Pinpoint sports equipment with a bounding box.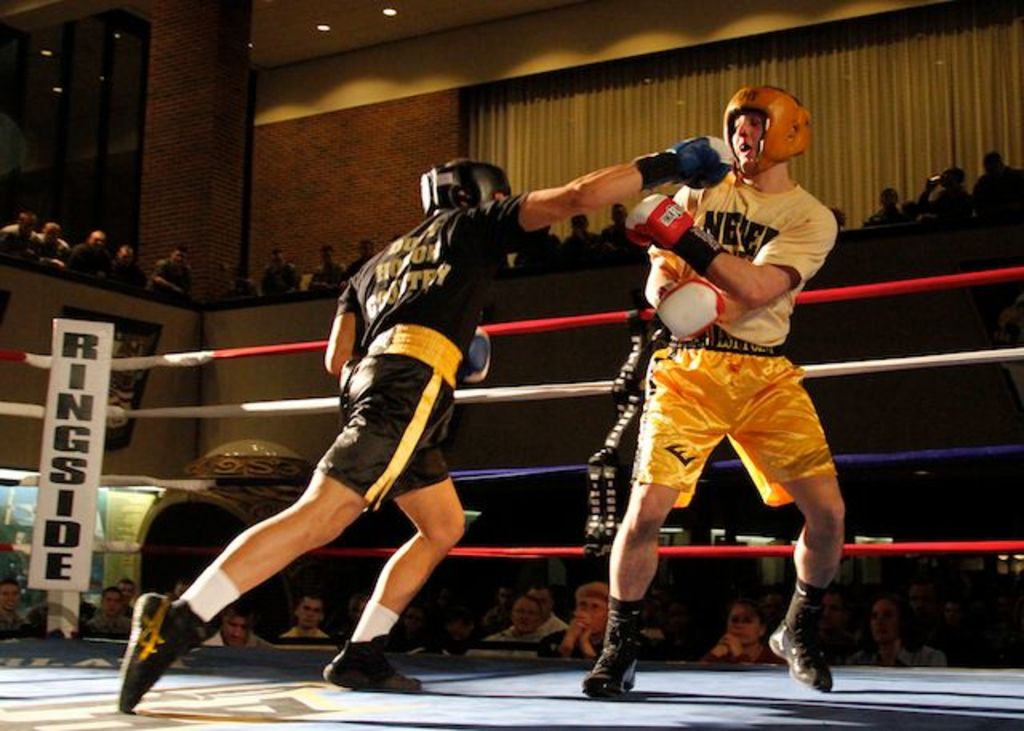
bbox=[717, 82, 819, 181].
